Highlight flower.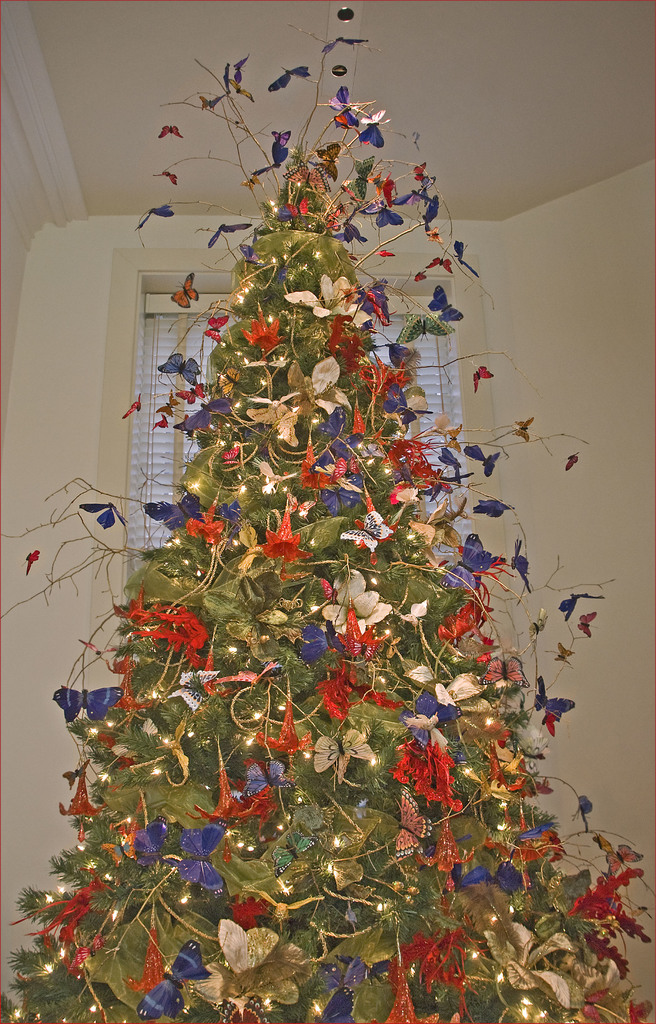
Highlighted region: l=324, t=562, r=392, b=630.
